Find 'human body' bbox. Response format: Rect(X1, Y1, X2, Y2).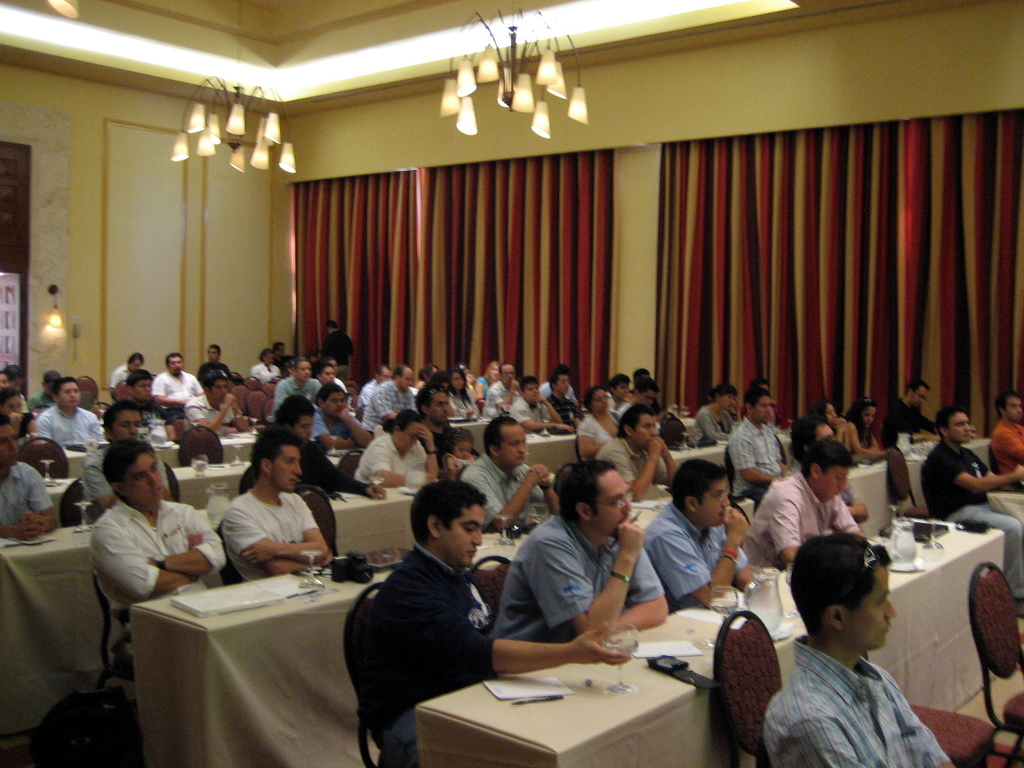
Rect(313, 382, 370, 463).
